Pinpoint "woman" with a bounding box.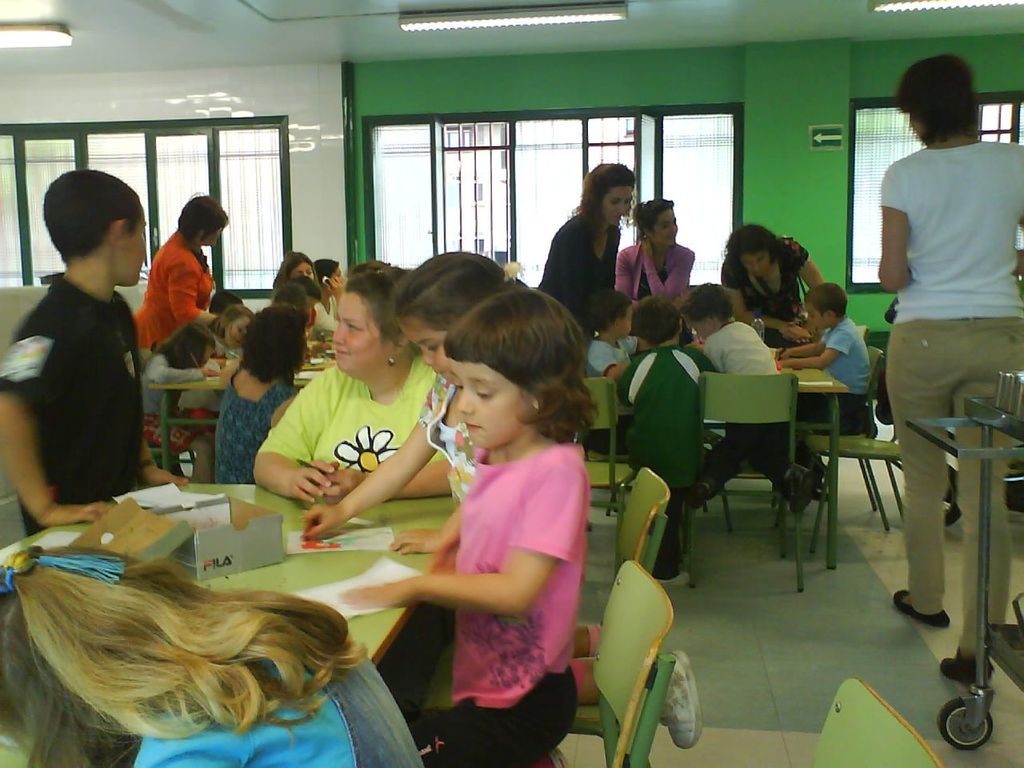
[613,198,695,343].
